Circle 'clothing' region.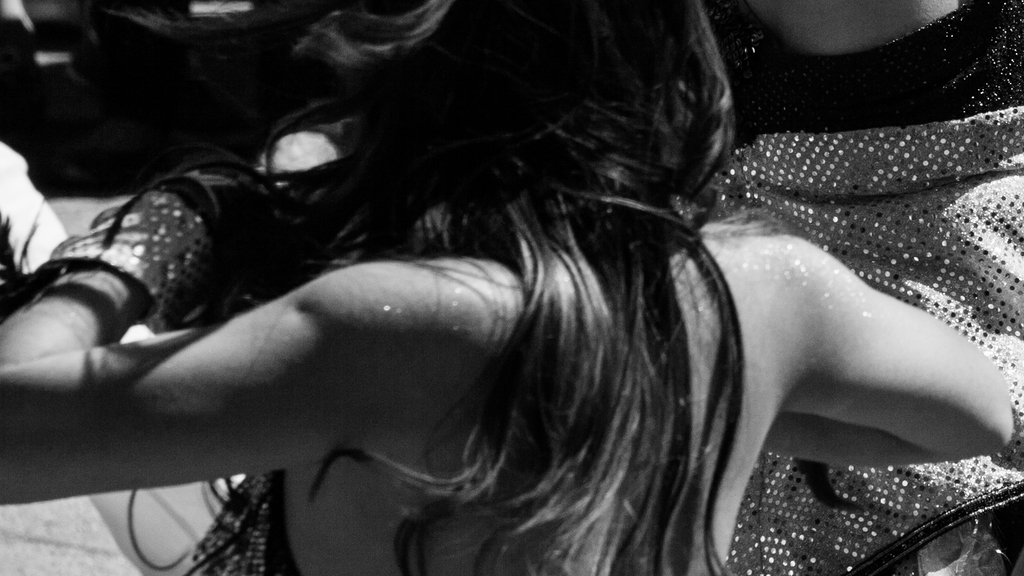
Region: select_region(170, 463, 316, 575).
